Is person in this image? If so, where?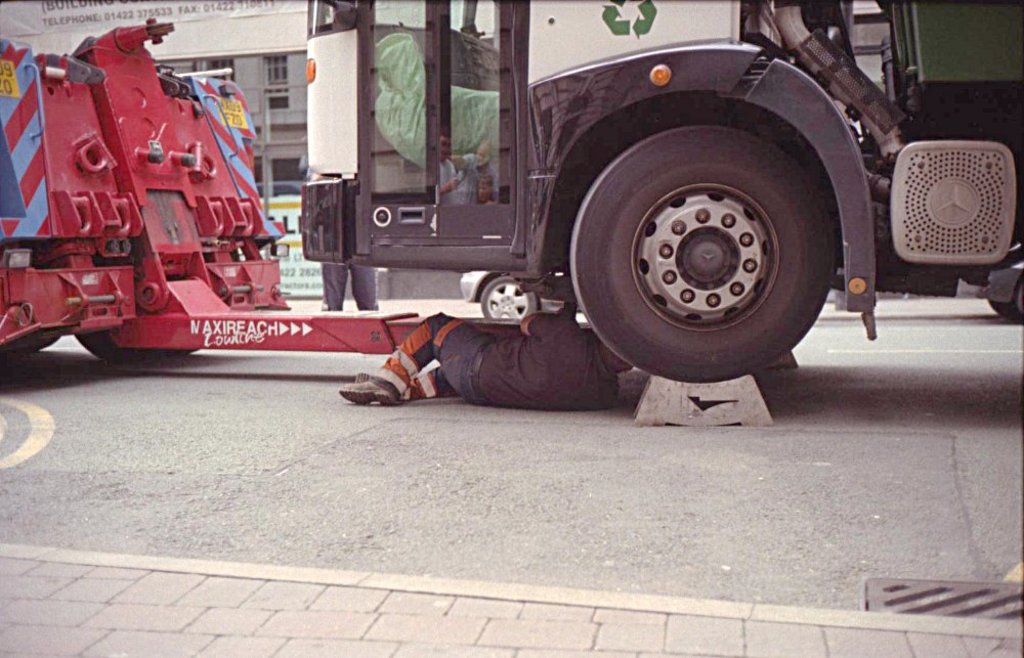
Yes, at Rect(354, 247, 620, 420).
